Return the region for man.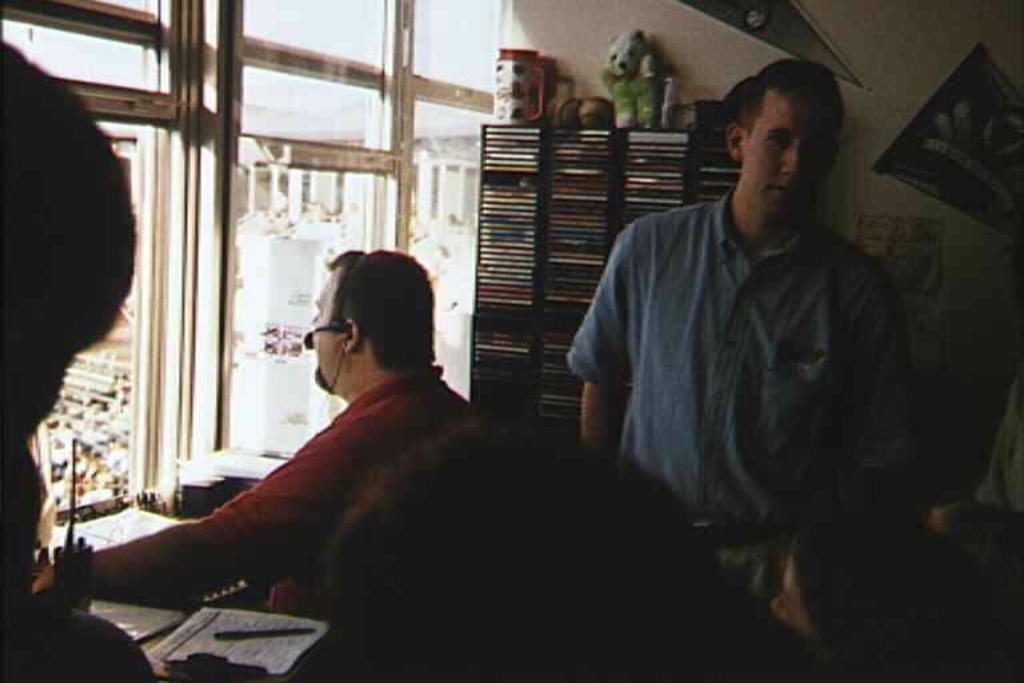
(left=564, top=59, right=949, bottom=612).
